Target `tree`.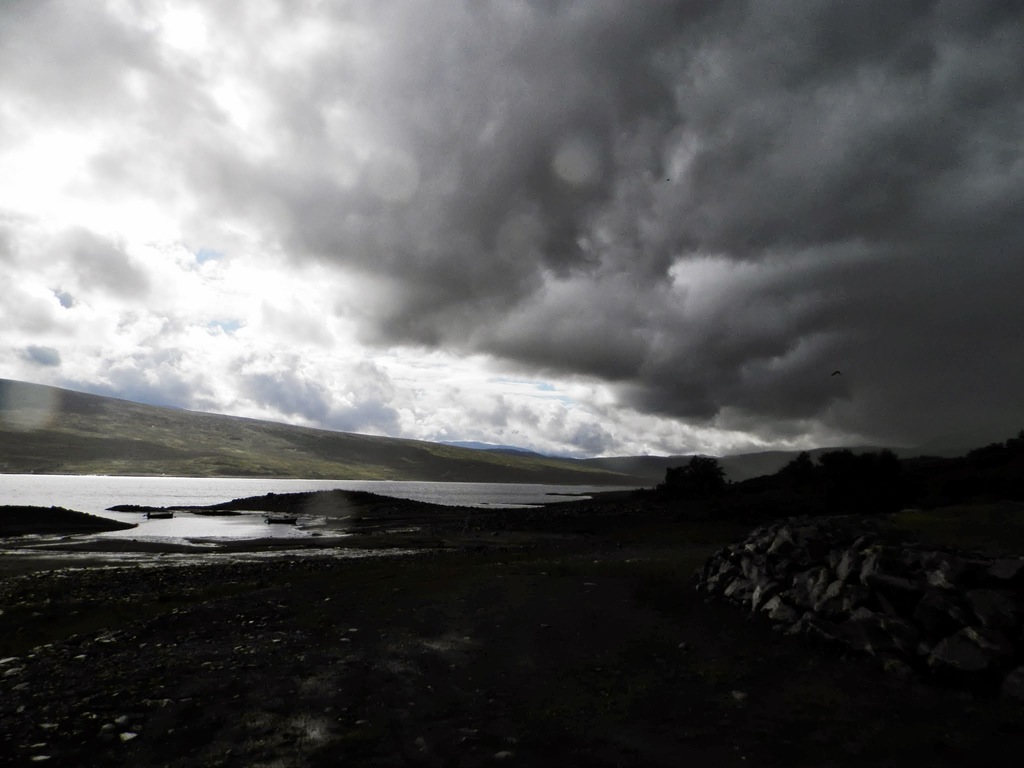
Target region: bbox=[690, 454, 727, 489].
